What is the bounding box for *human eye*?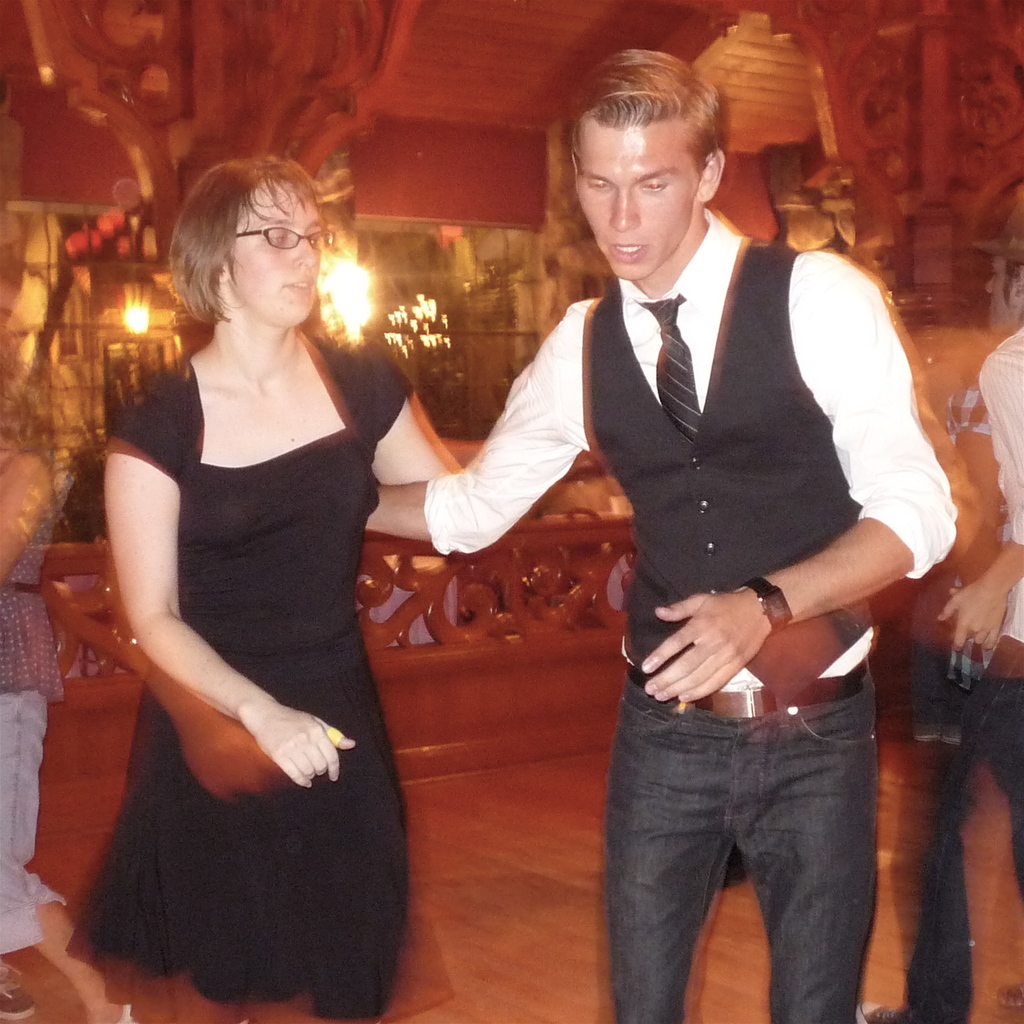
detection(585, 175, 612, 195).
